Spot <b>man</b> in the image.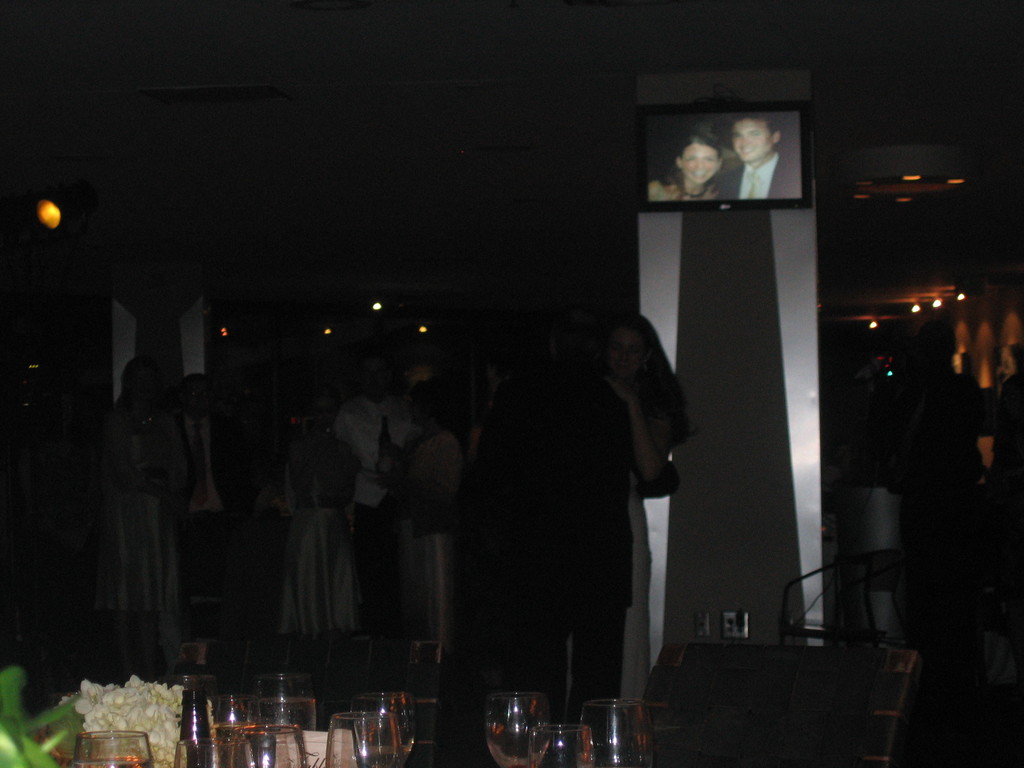
<b>man</b> found at select_region(716, 109, 801, 204).
